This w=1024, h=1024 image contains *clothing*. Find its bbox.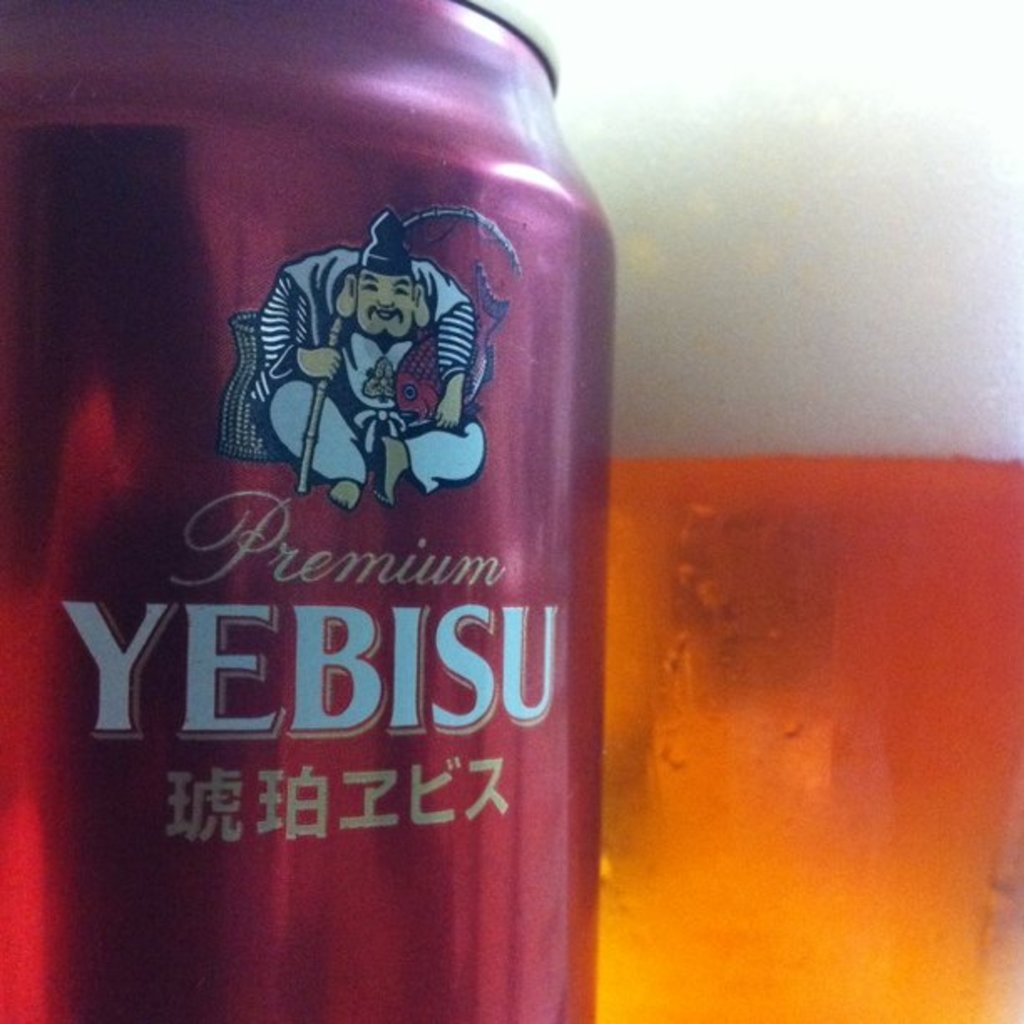
rect(251, 246, 489, 487).
